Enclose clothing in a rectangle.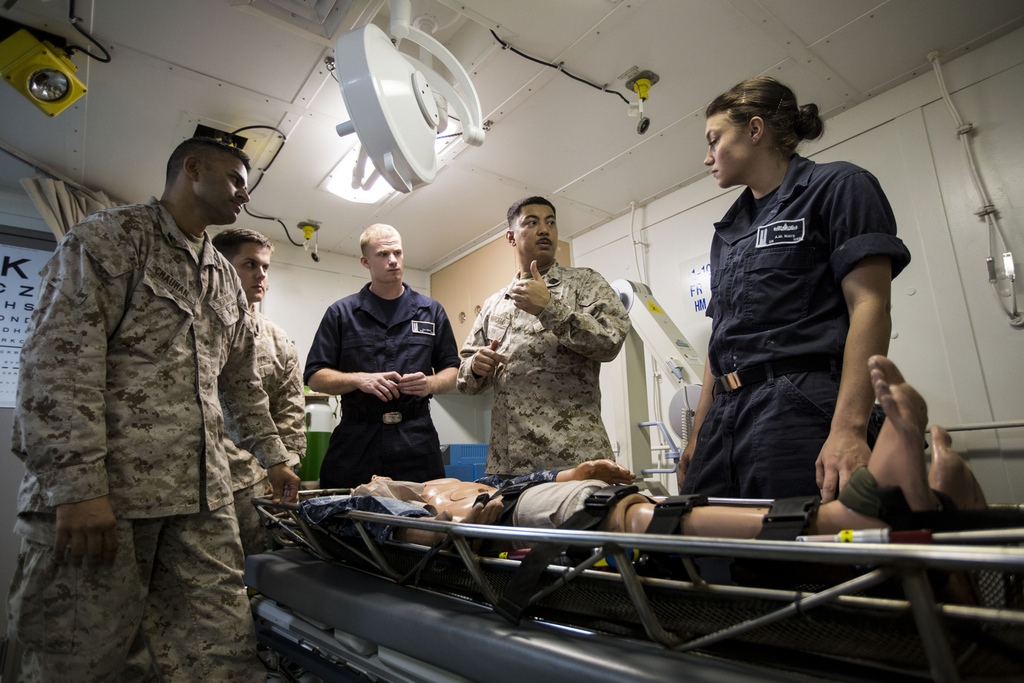
(0, 199, 291, 682).
